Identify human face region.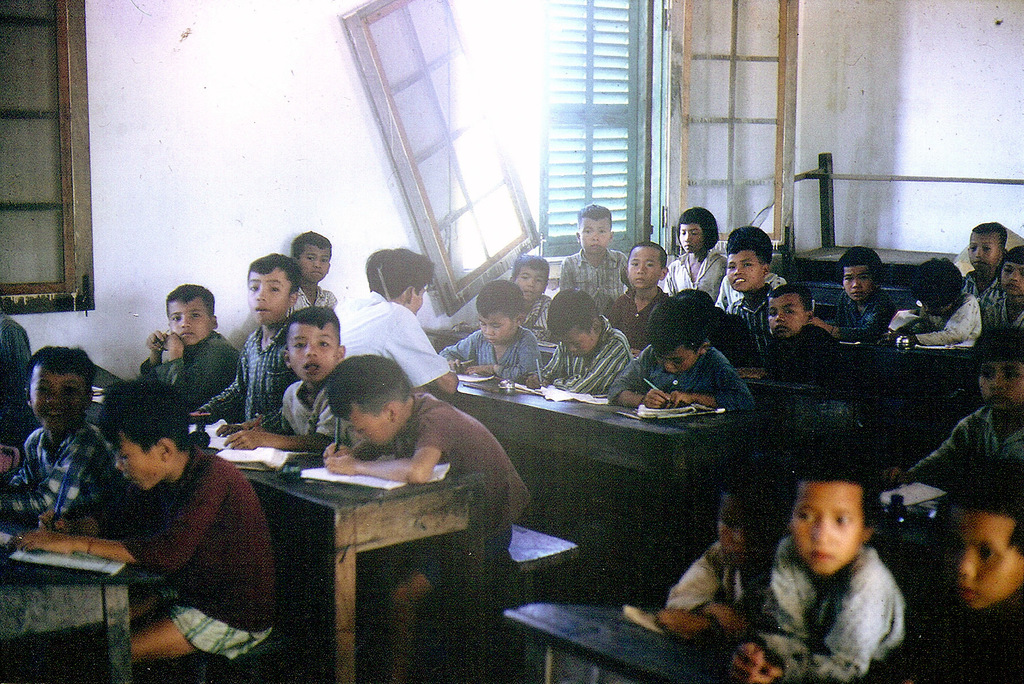
Region: <region>945, 512, 1023, 609</region>.
